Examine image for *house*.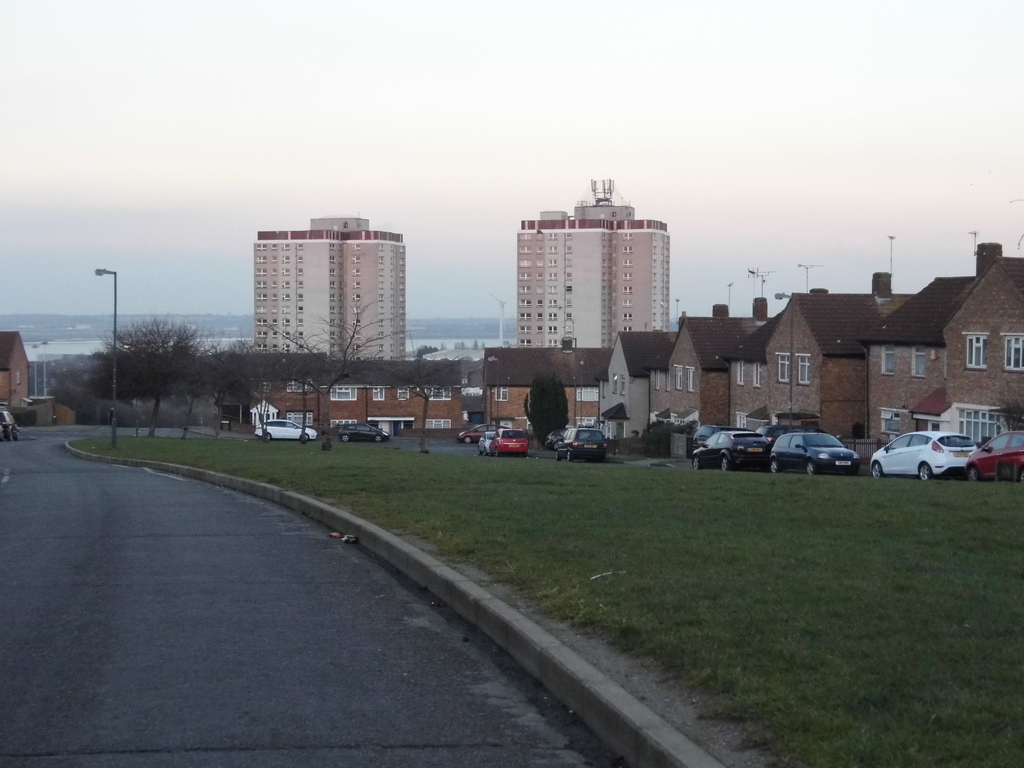
Examination result: [x1=942, y1=260, x2=1023, y2=450].
